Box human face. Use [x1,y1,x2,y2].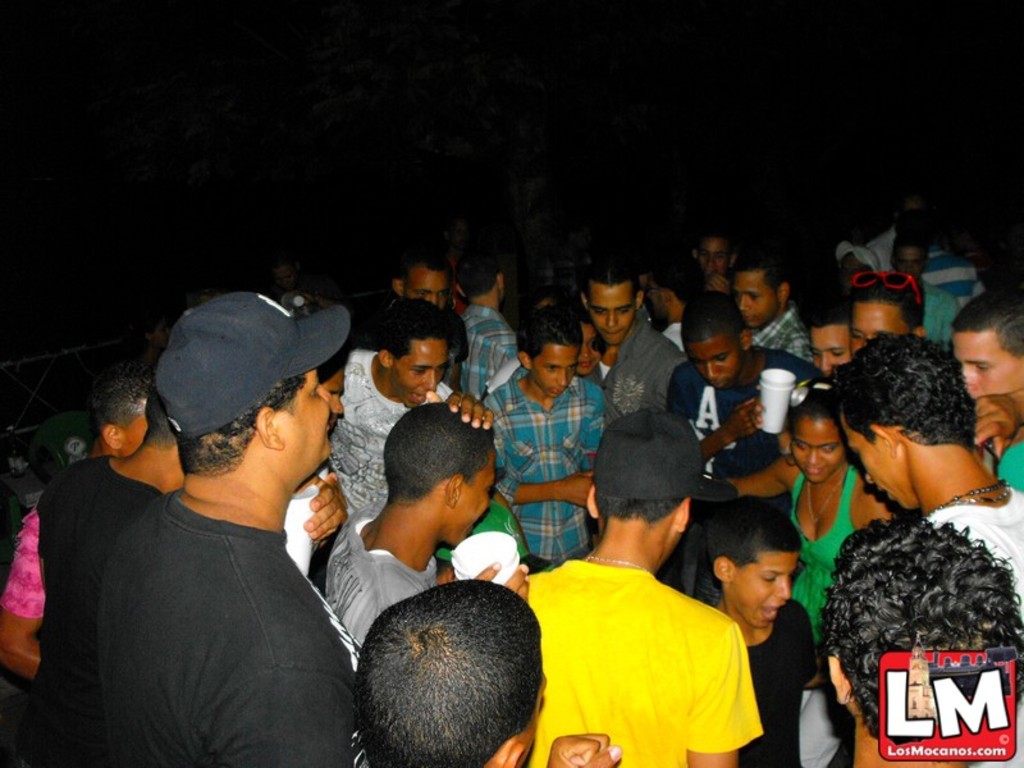
[812,324,847,370].
